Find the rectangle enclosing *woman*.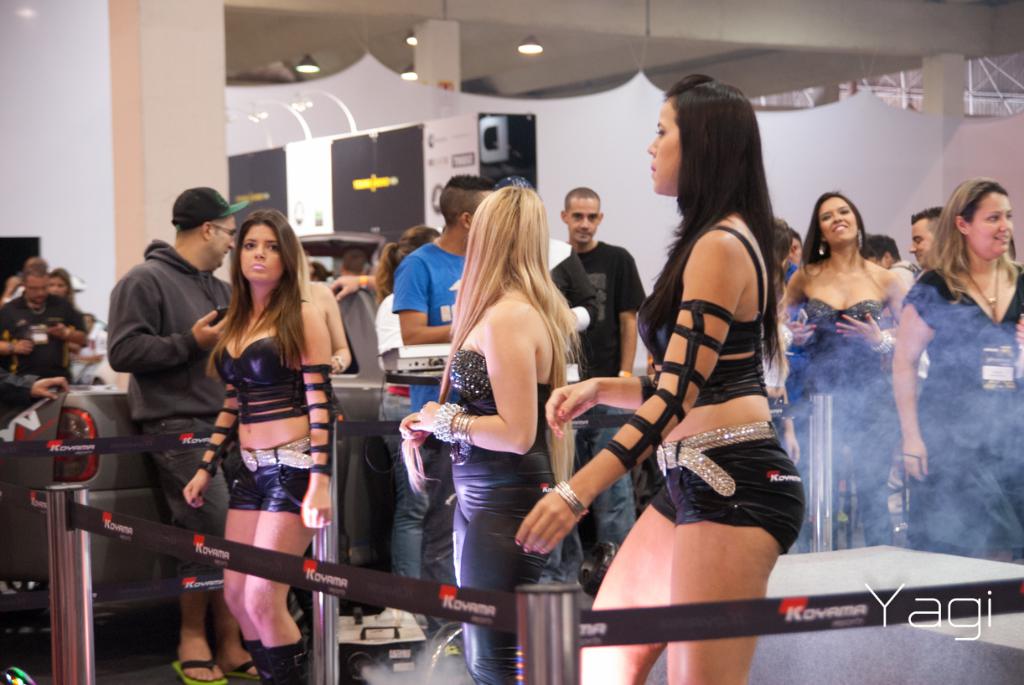
bbox=[182, 208, 335, 684].
